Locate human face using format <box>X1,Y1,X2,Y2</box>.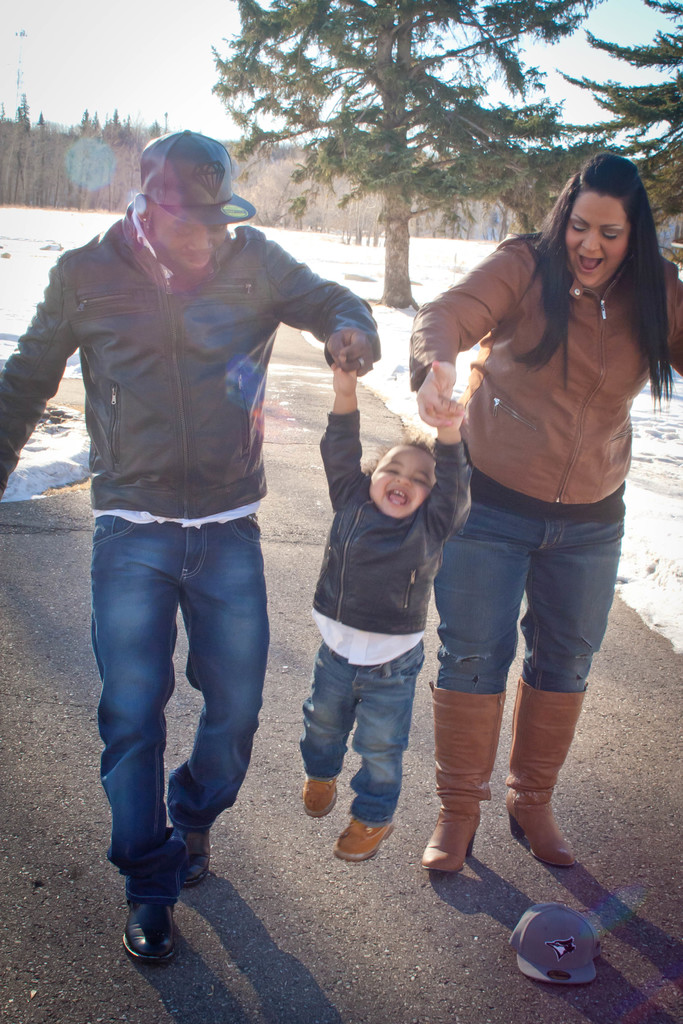
<box>370,445,434,516</box>.
